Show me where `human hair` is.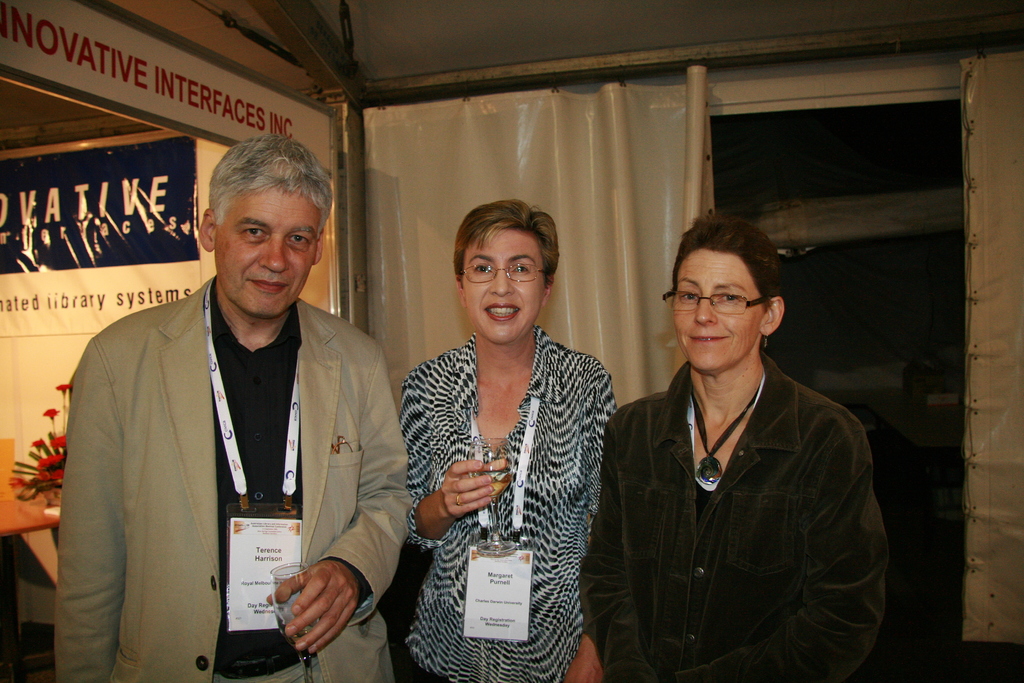
`human hair` is at l=452, t=199, r=559, b=292.
